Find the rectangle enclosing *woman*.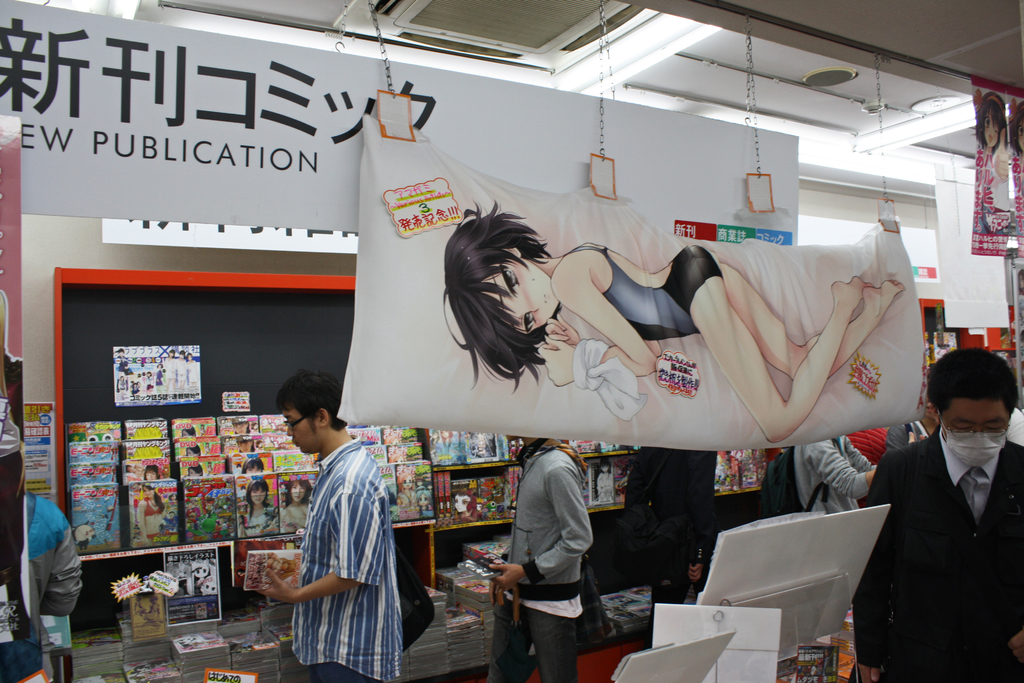
<box>169,492,177,502</box>.
